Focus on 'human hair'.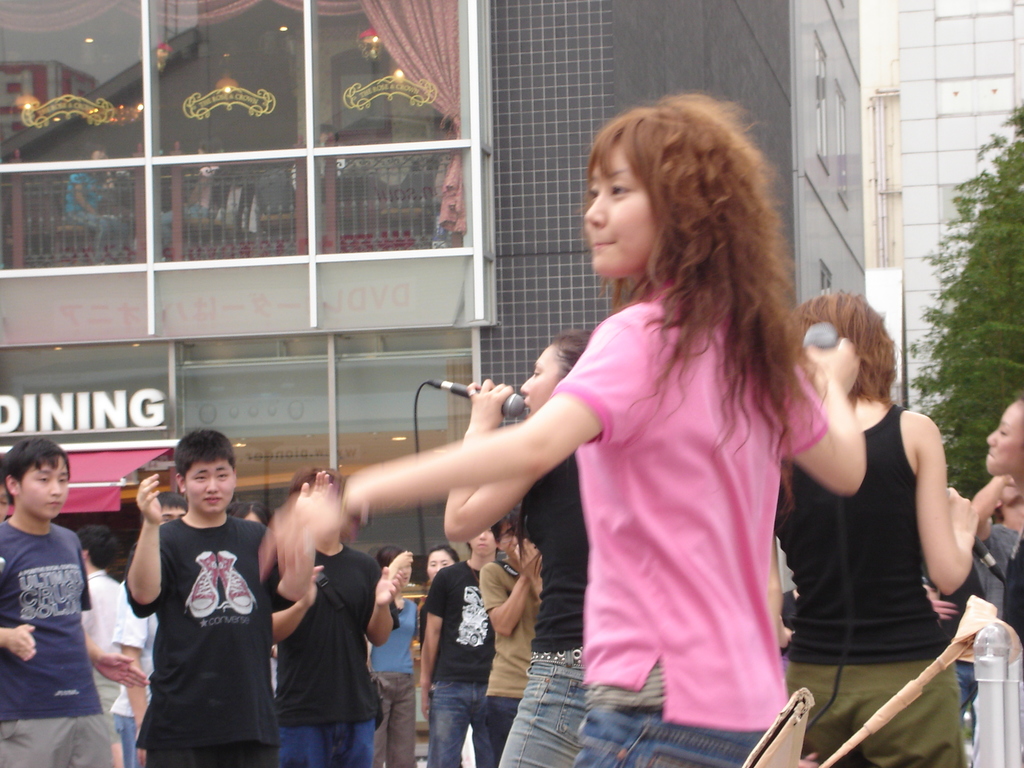
Focused at bbox=[566, 89, 821, 466].
